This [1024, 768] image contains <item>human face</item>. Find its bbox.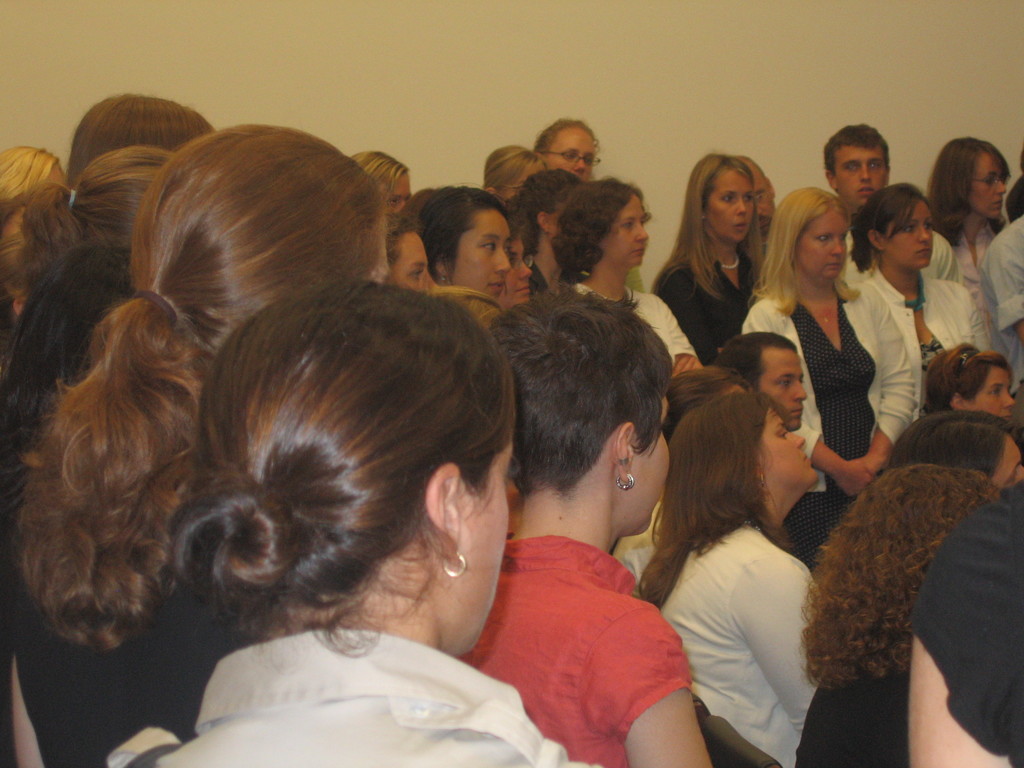
<box>879,198,935,270</box>.
